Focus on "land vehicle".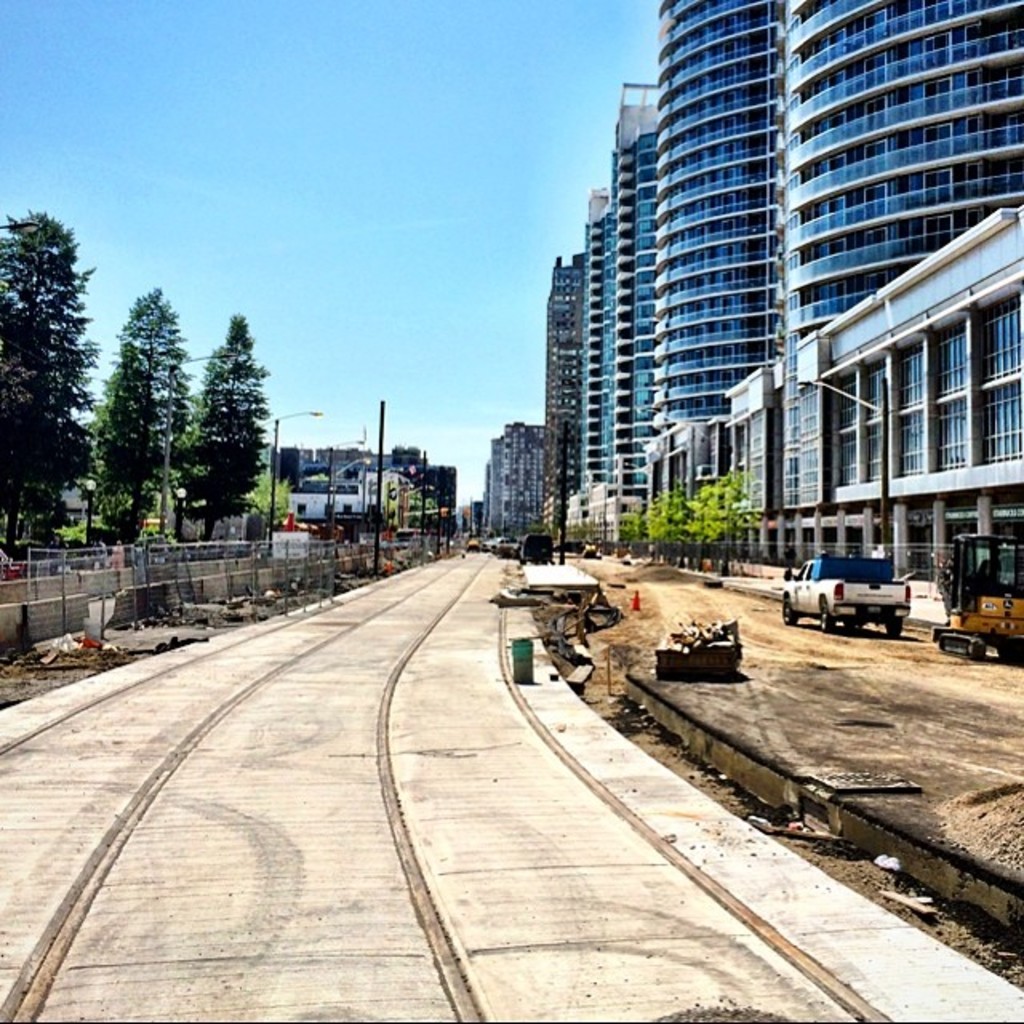
Focused at 787 533 947 645.
